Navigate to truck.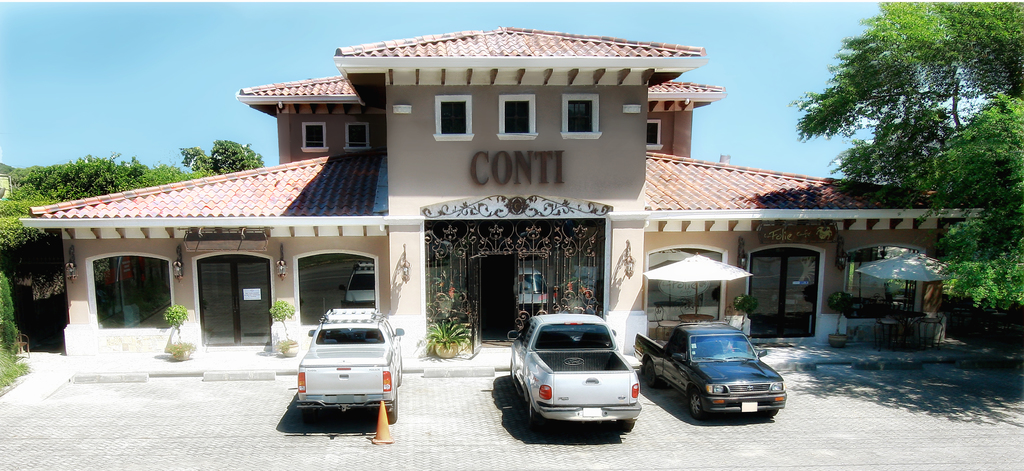
Navigation target: 511,311,644,429.
